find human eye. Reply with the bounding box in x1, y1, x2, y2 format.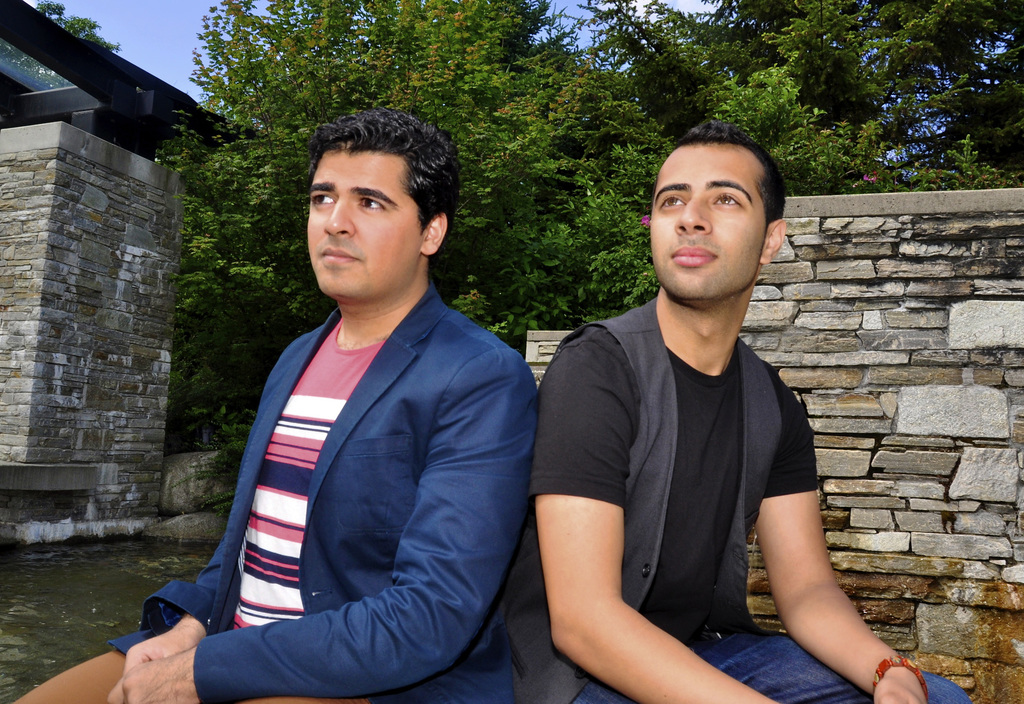
658, 189, 685, 208.
